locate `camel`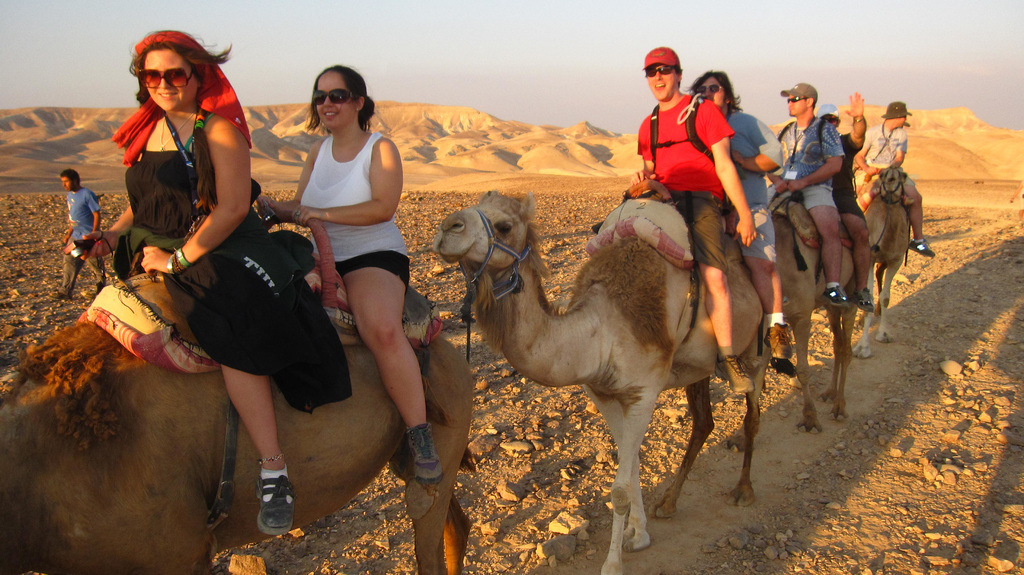
left=852, top=191, right=909, bottom=362
